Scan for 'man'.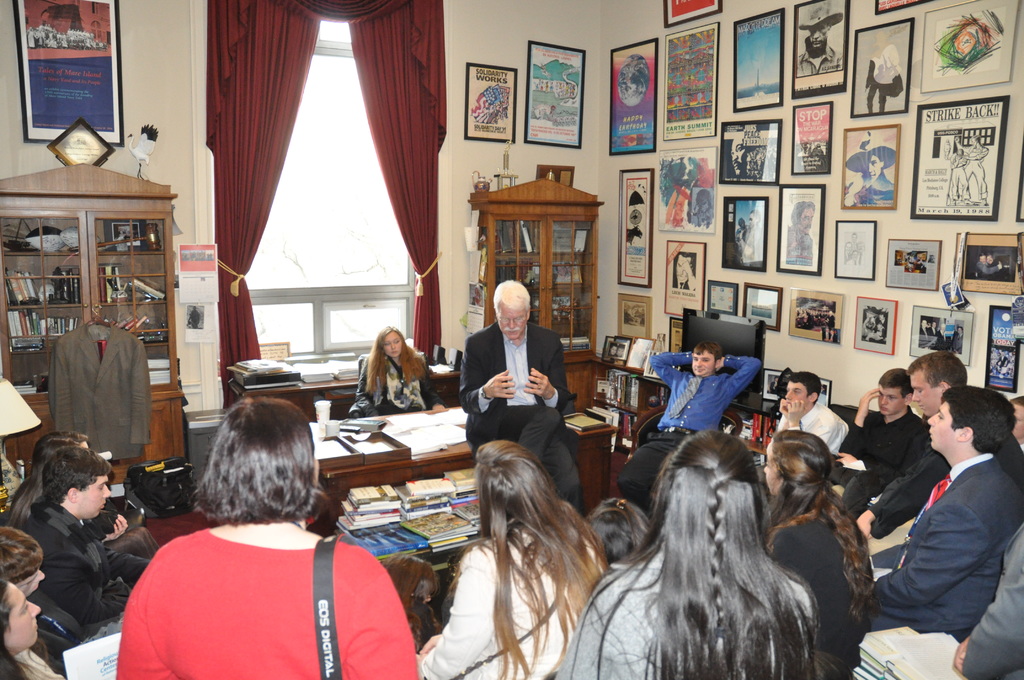
Scan result: (616, 337, 762, 514).
